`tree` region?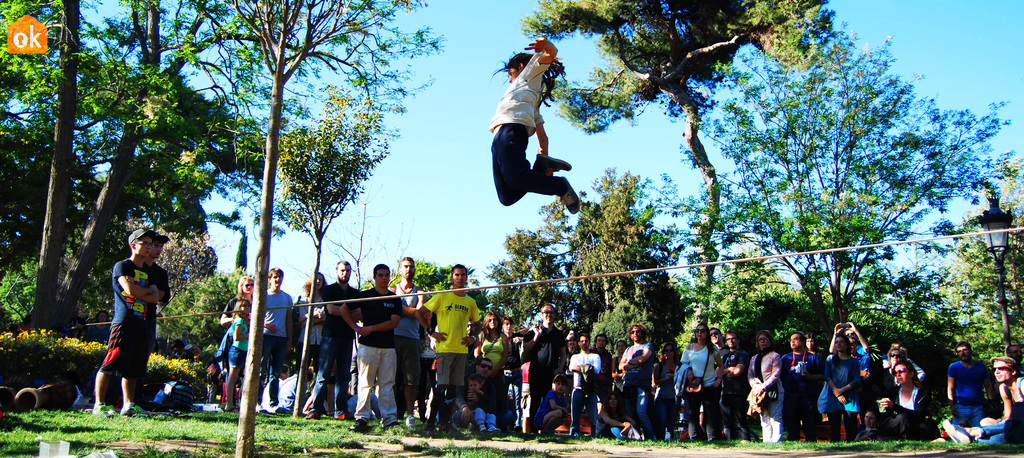
select_region(668, 244, 894, 373)
